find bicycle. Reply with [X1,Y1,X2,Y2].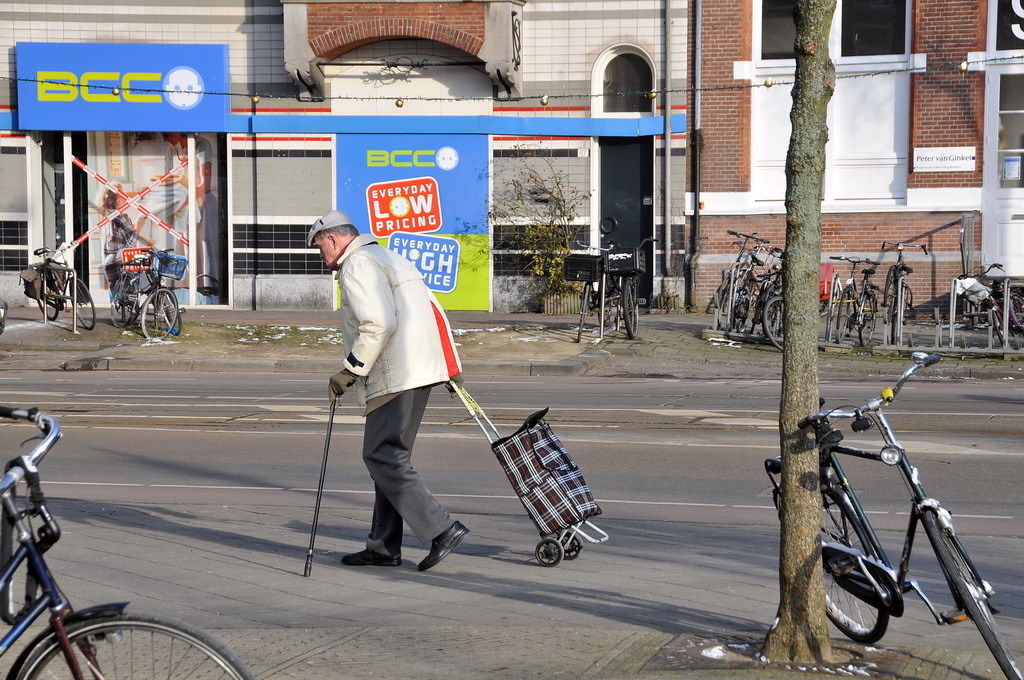
[567,235,624,345].
